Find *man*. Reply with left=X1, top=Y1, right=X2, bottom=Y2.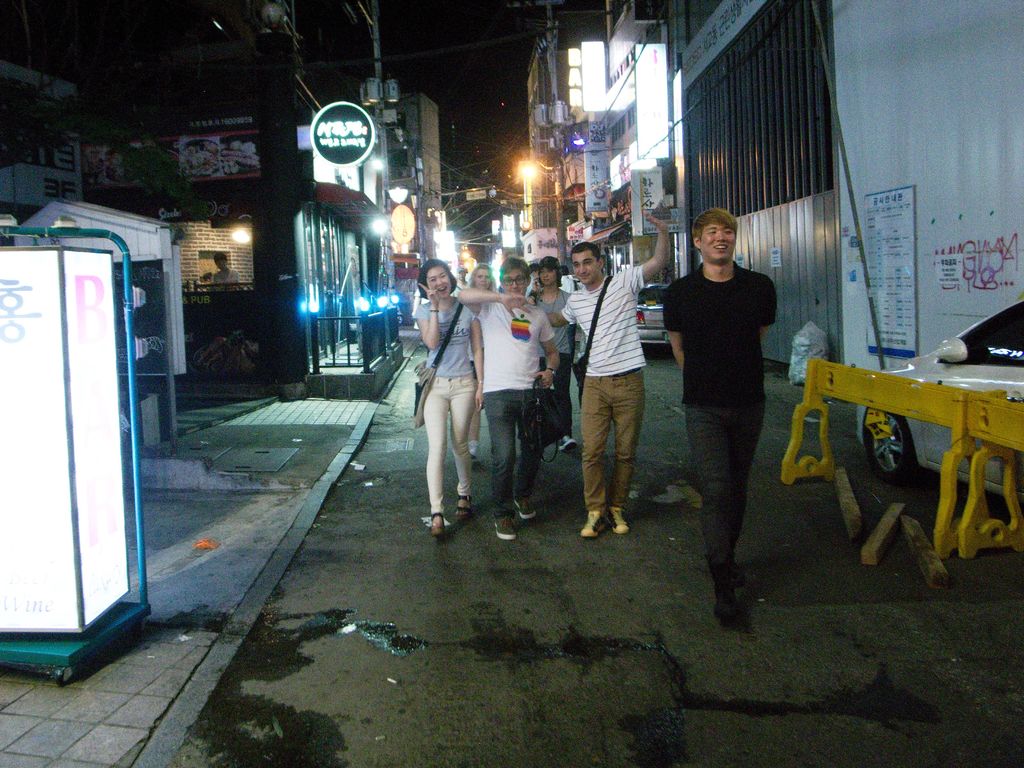
left=664, top=195, right=798, bottom=611.
